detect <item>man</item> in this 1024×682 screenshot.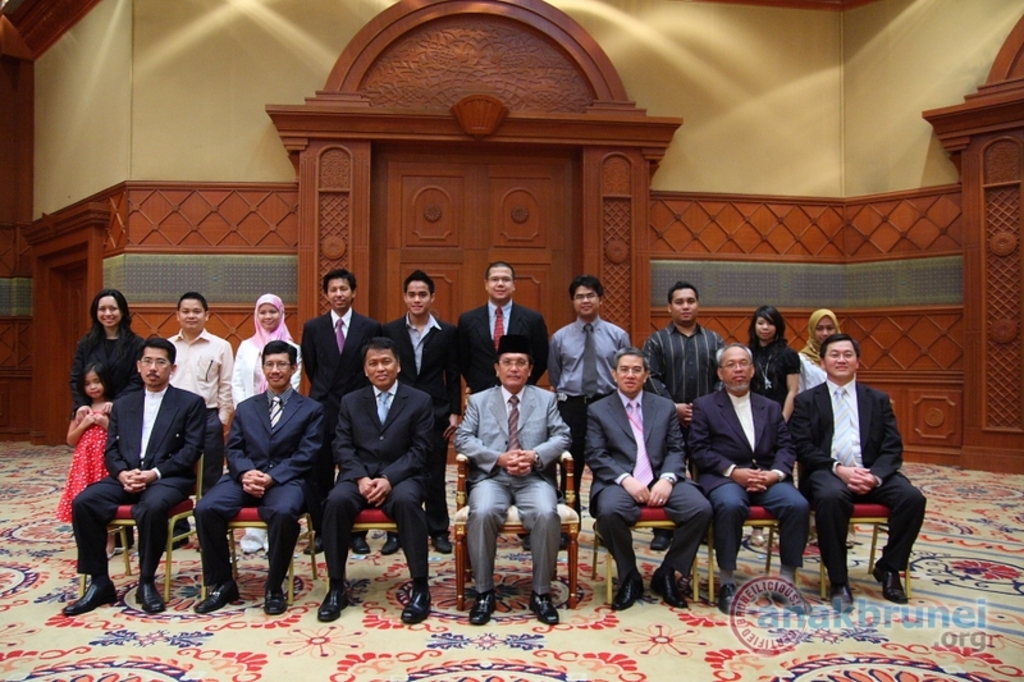
Detection: 188 340 316 615.
